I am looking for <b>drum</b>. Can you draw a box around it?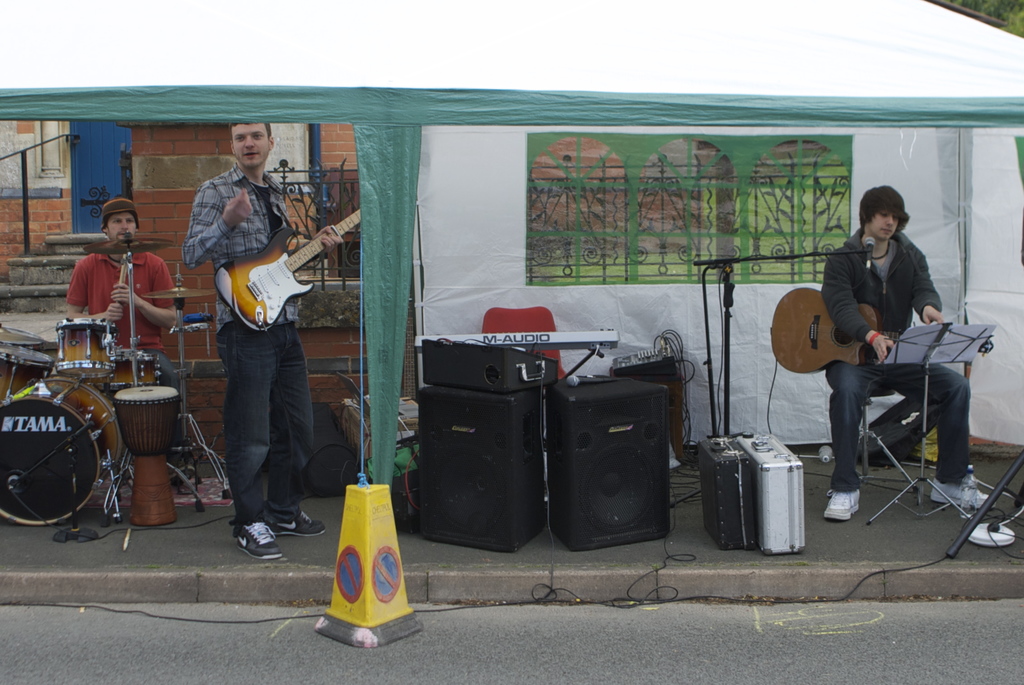
Sure, the bounding box is detection(111, 383, 179, 529).
